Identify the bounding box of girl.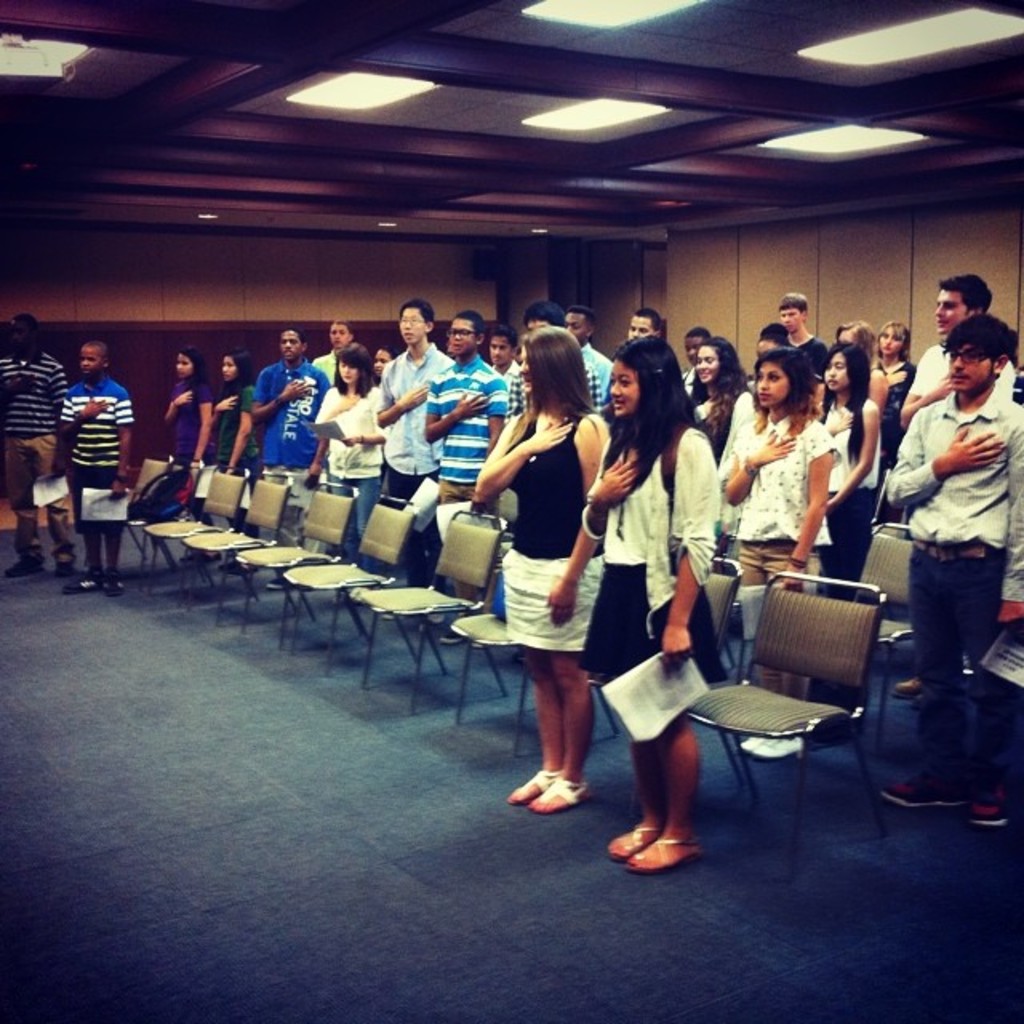
l=691, t=334, r=758, b=446.
